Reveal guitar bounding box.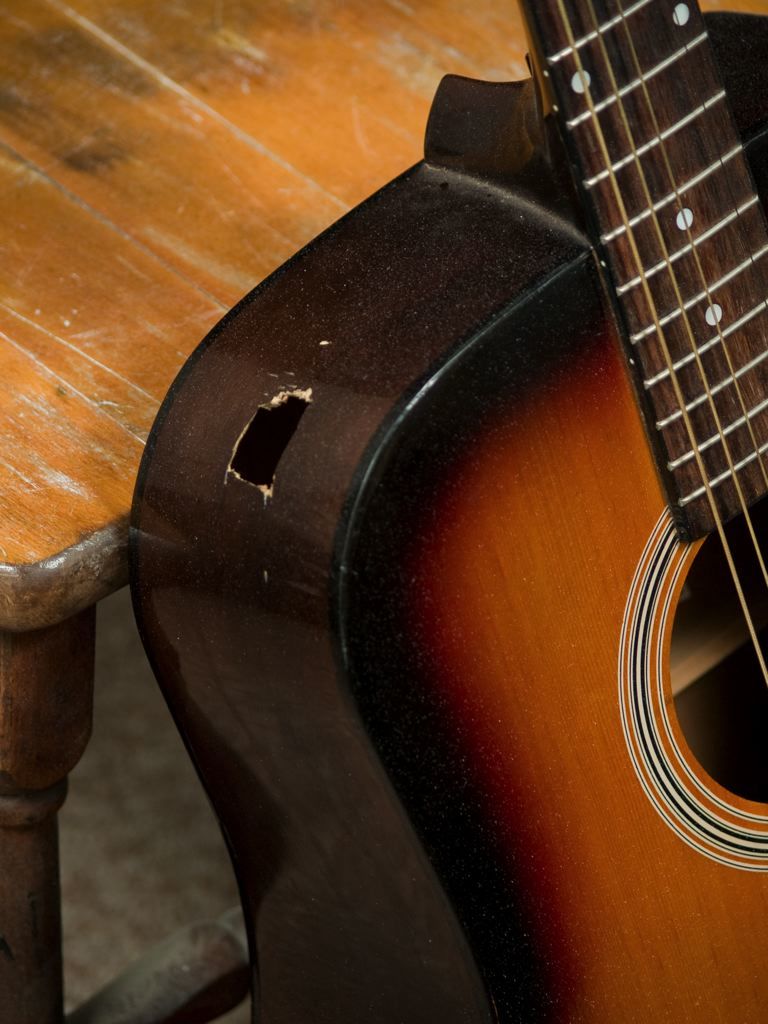
Revealed: [129, 0, 767, 1023].
